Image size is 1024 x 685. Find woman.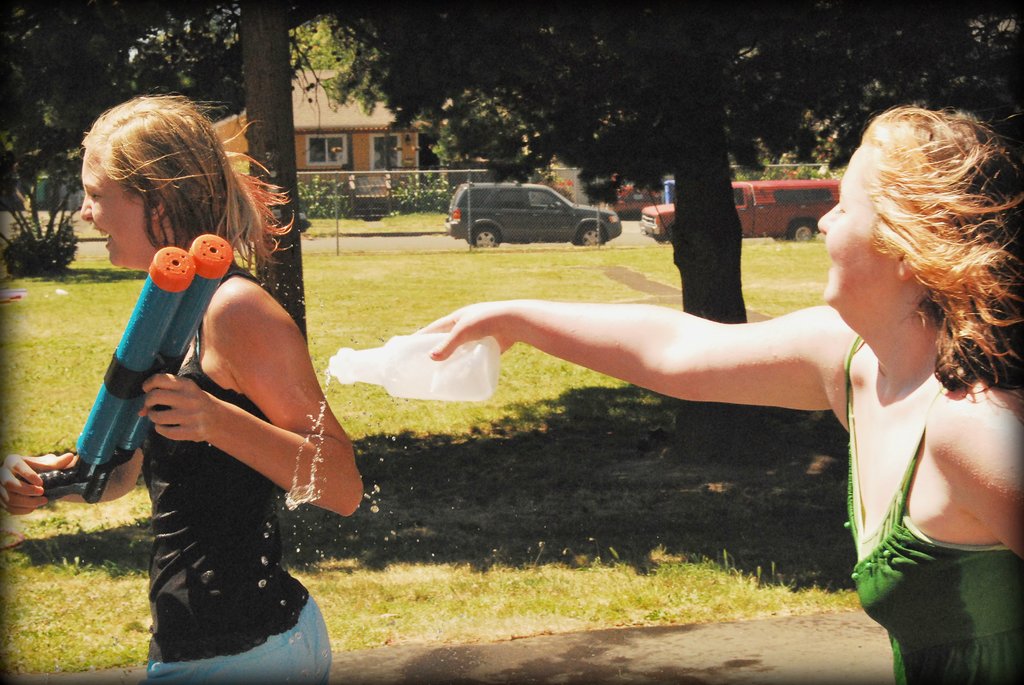
(418,101,1023,684).
